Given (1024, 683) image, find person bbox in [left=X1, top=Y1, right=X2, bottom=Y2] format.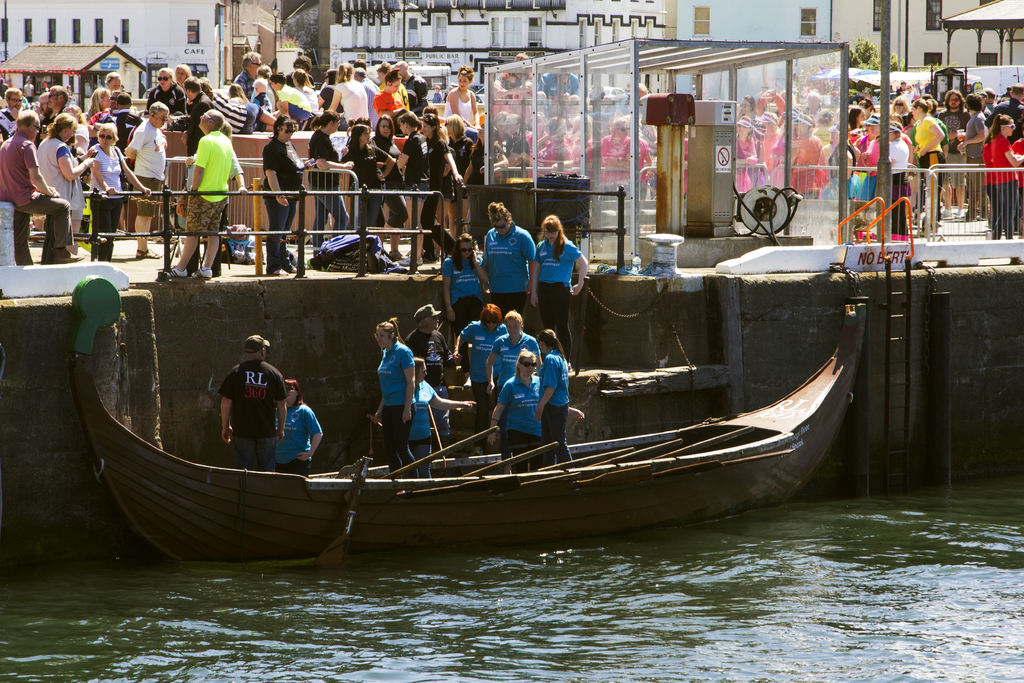
[left=531, top=215, right=589, bottom=364].
